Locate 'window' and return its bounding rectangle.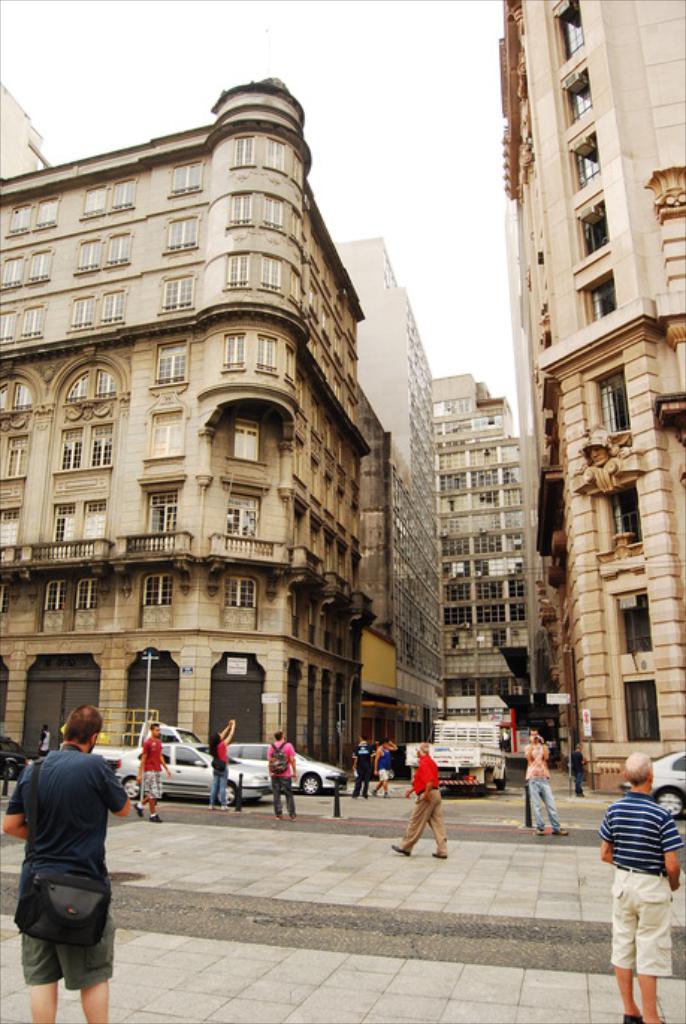
Rect(154, 341, 188, 398).
